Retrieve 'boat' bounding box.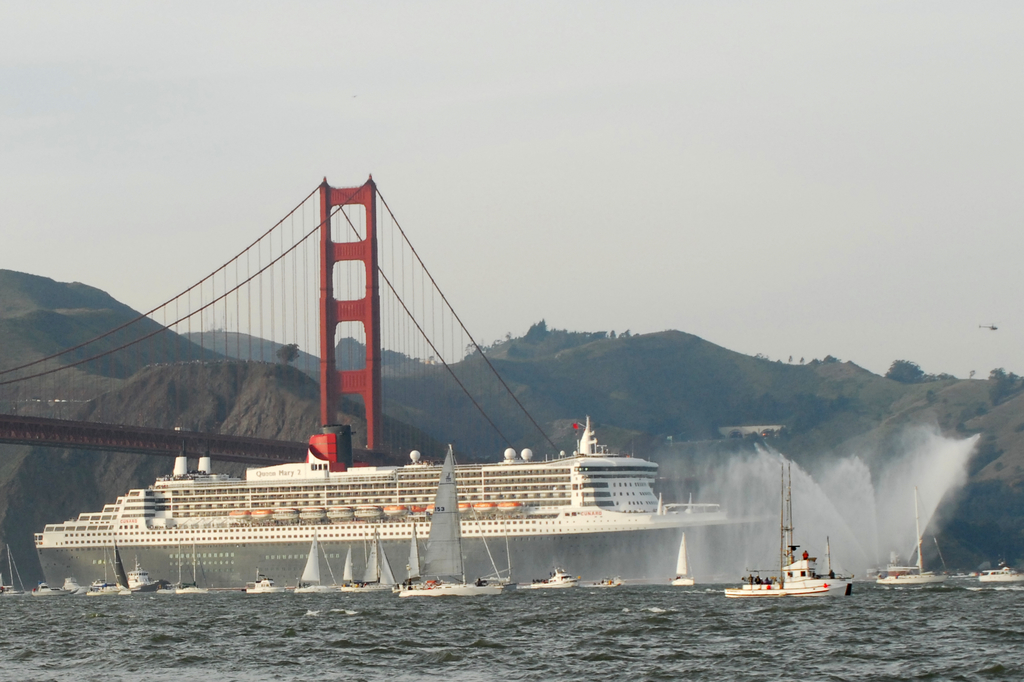
Bounding box: left=36, top=584, right=68, bottom=594.
